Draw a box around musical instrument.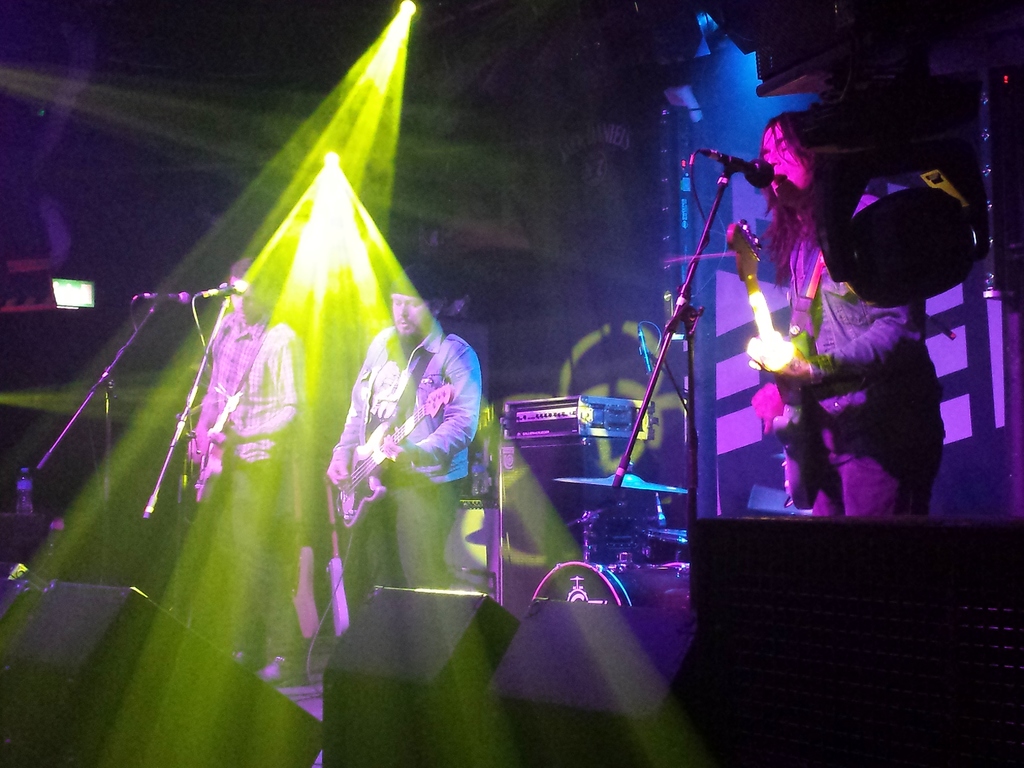
{"x1": 735, "y1": 220, "x2": 829, "y2": 512}.
